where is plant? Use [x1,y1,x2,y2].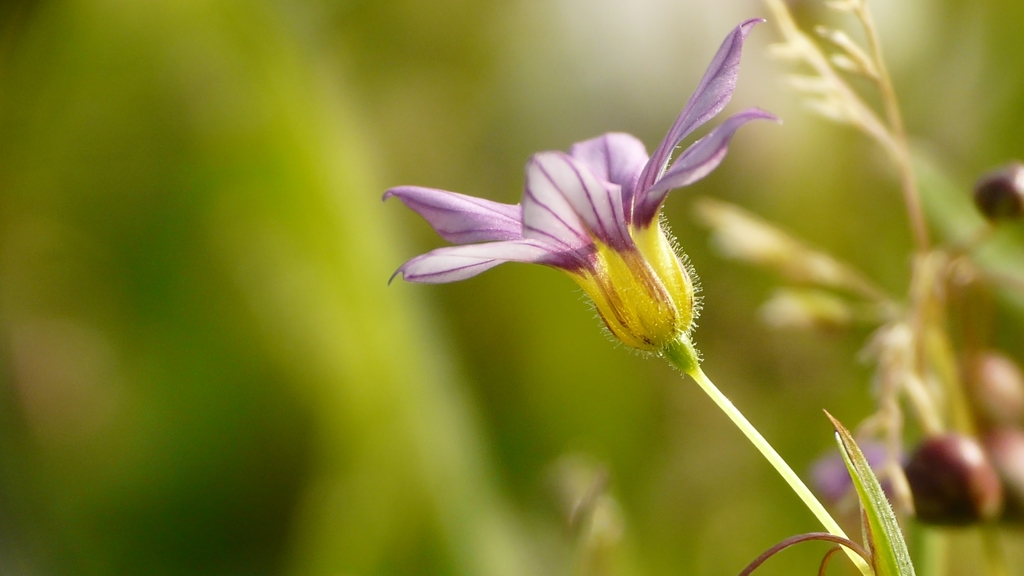
[383,15,918,575].
